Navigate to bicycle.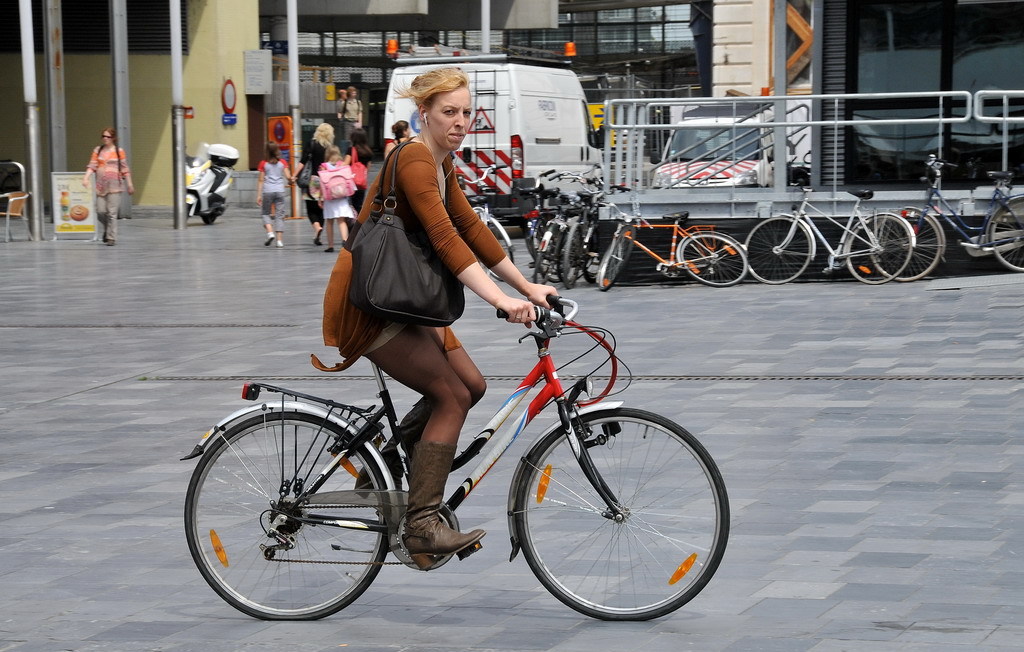
Navigation target: <bbox>864, 150, 1023, 278</bbox>.
